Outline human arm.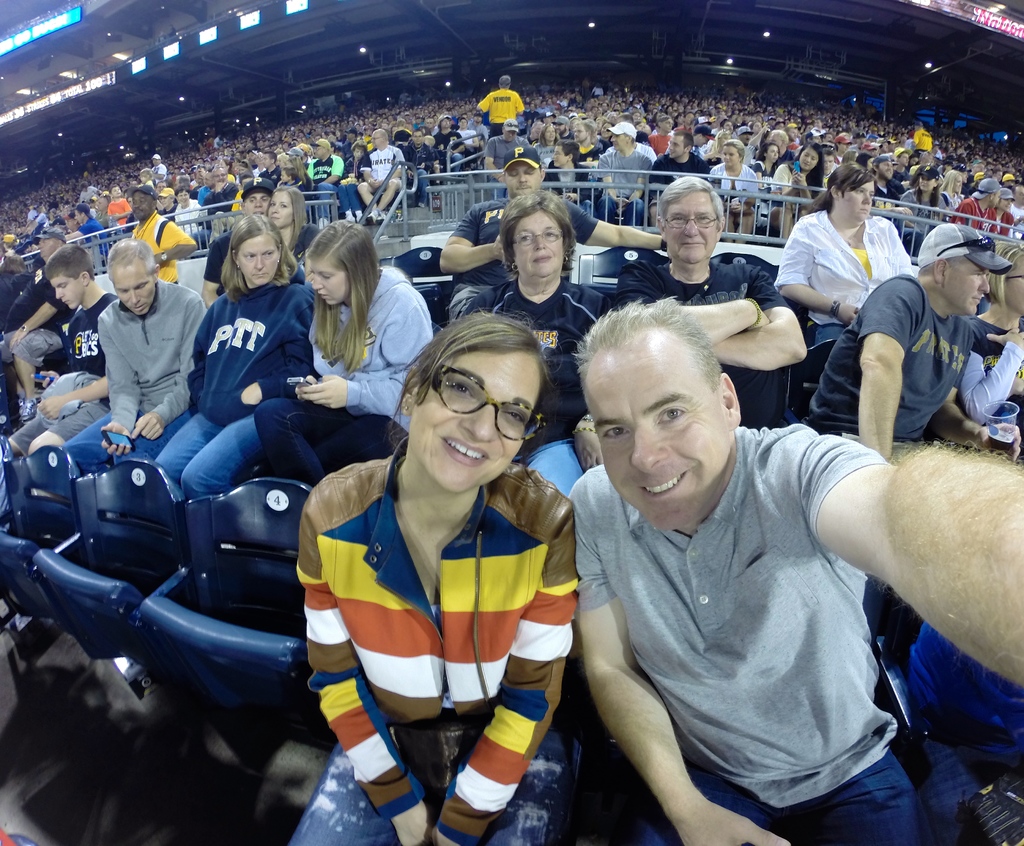
Outline: (63,224,95,244).
